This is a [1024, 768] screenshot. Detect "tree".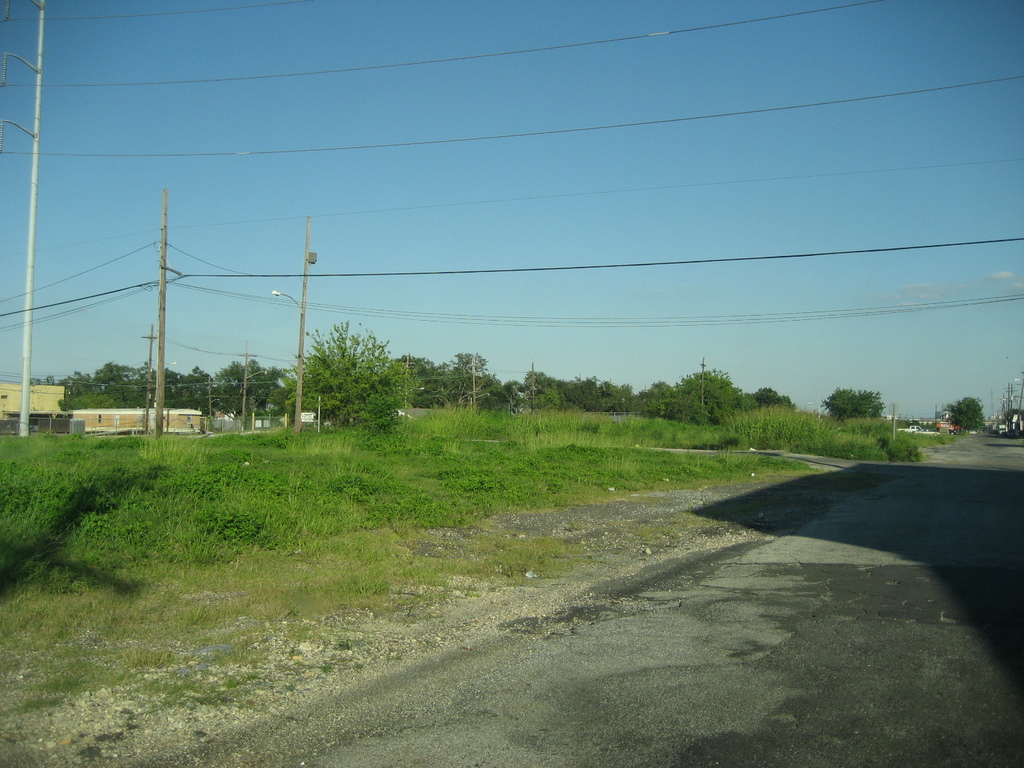
{"x1": 526, "y1": 369, "x2": 593, "y2": 406}.
